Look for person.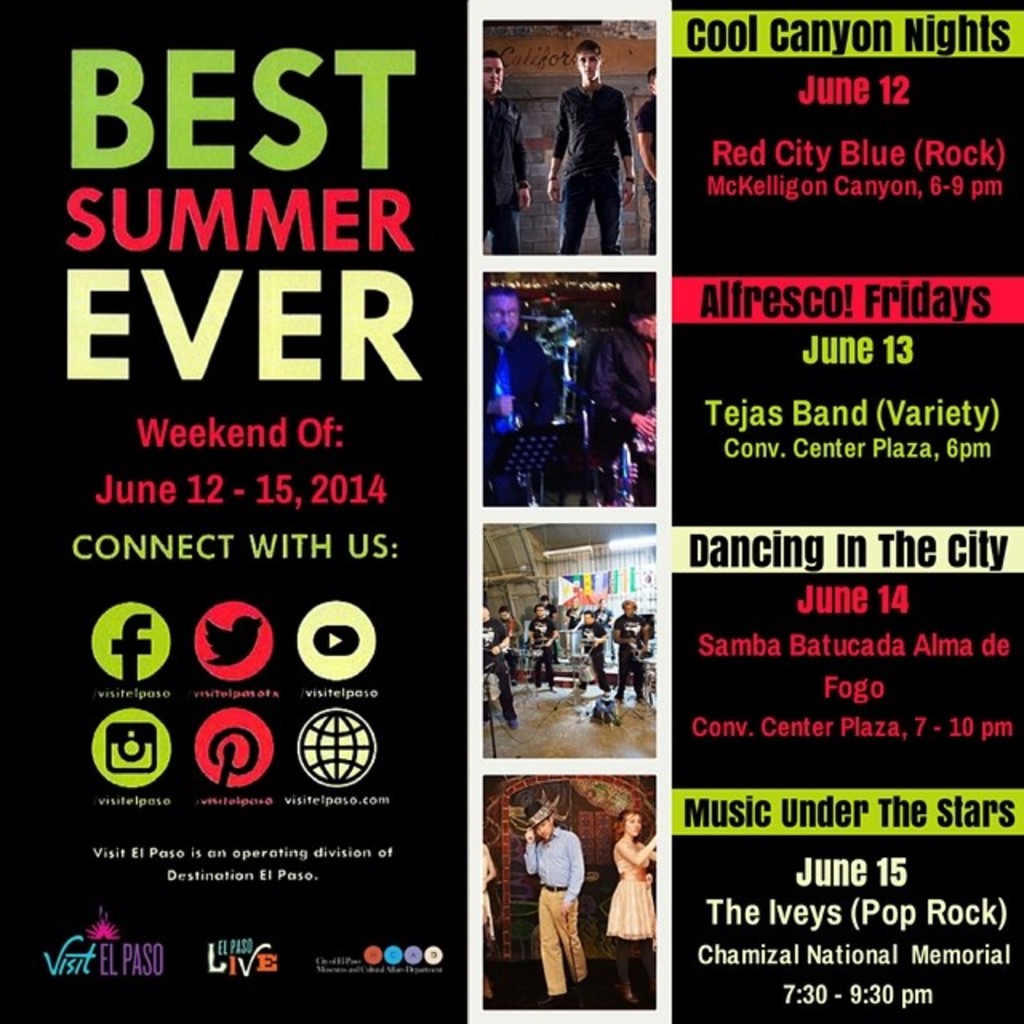
Found: select_region(571, 616, 614, 710).
